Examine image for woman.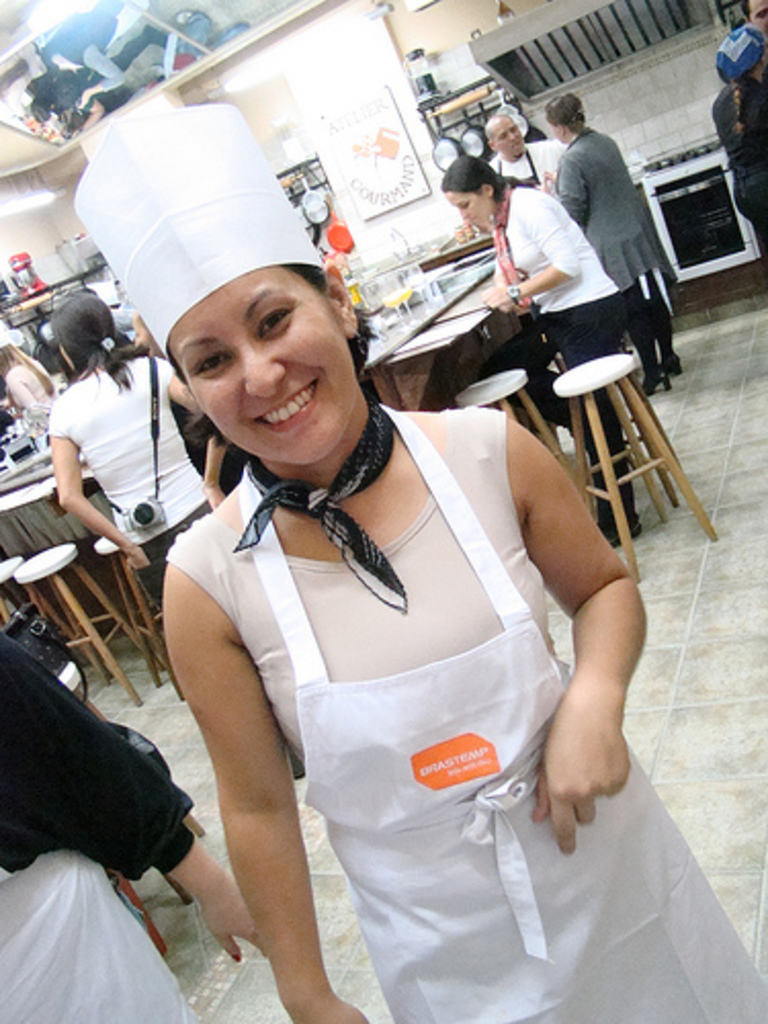
Examination result: region(98, 141, 739, 1012).
